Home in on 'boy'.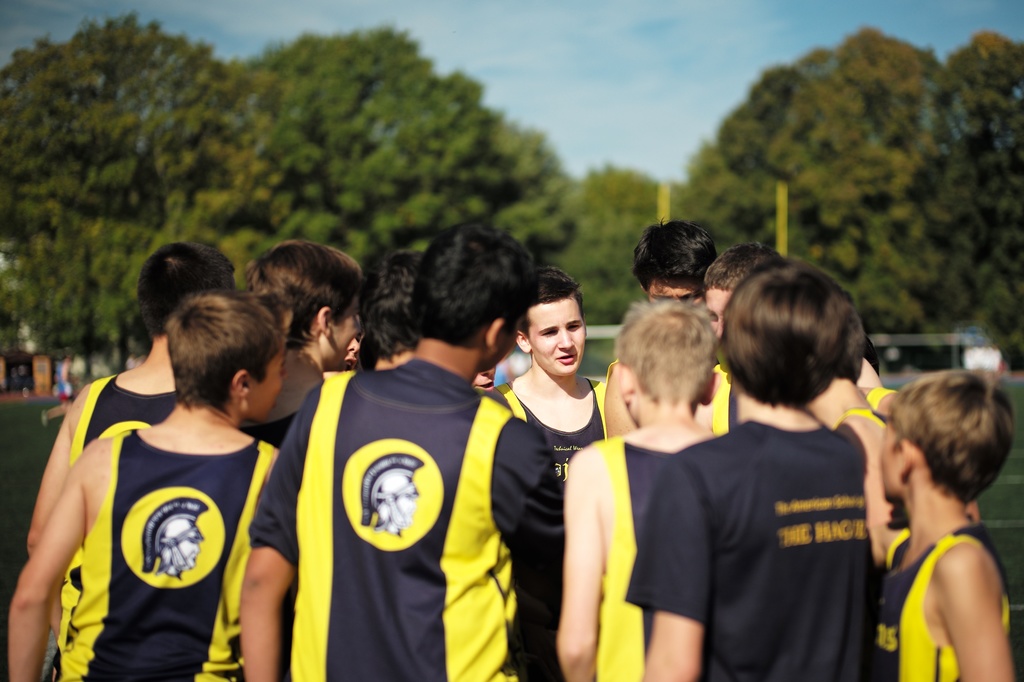
Homed in at rect(624, 253, 872, 681).
